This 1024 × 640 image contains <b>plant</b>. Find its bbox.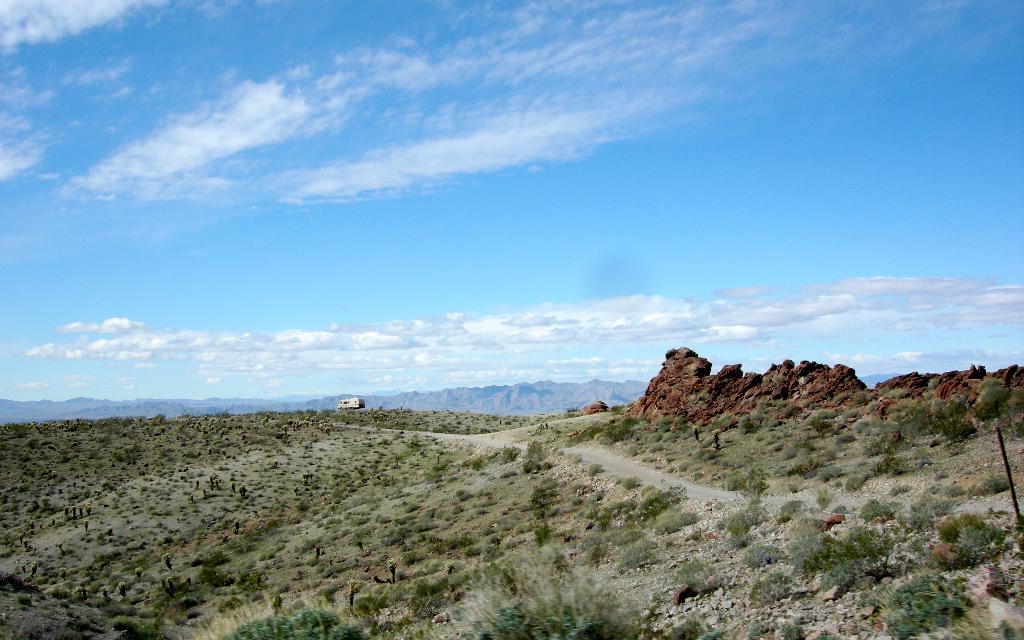
Rect(664, 616, 723, 639).
